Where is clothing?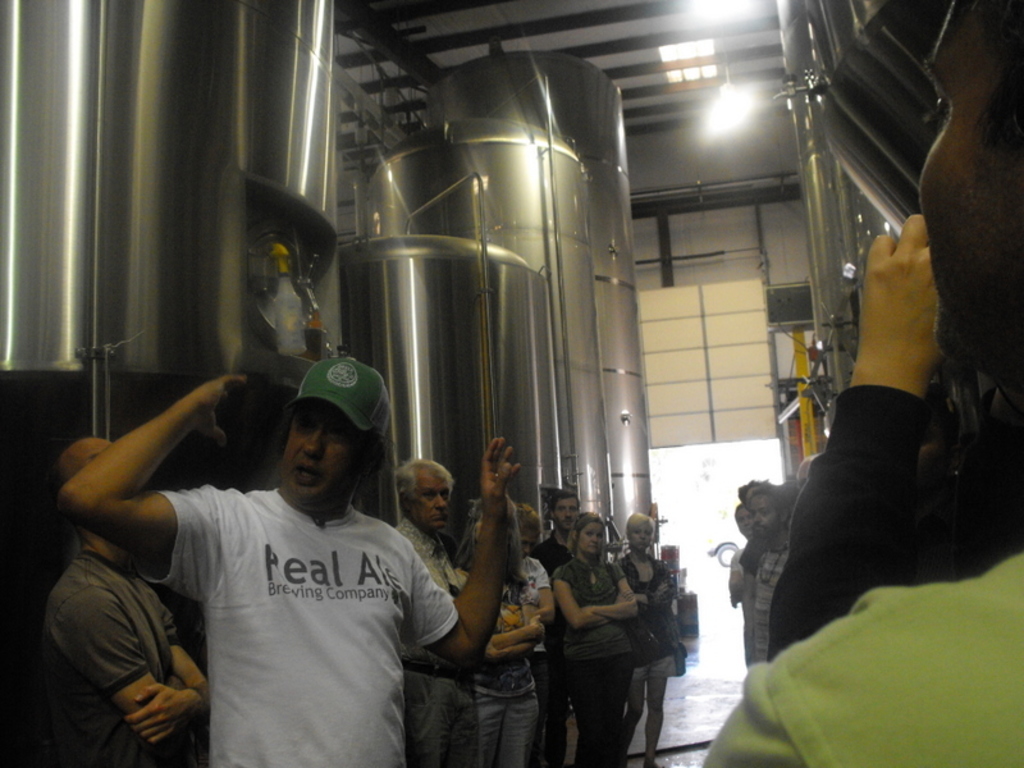
<bbox>520, 552, 553, 591</bbox>.
